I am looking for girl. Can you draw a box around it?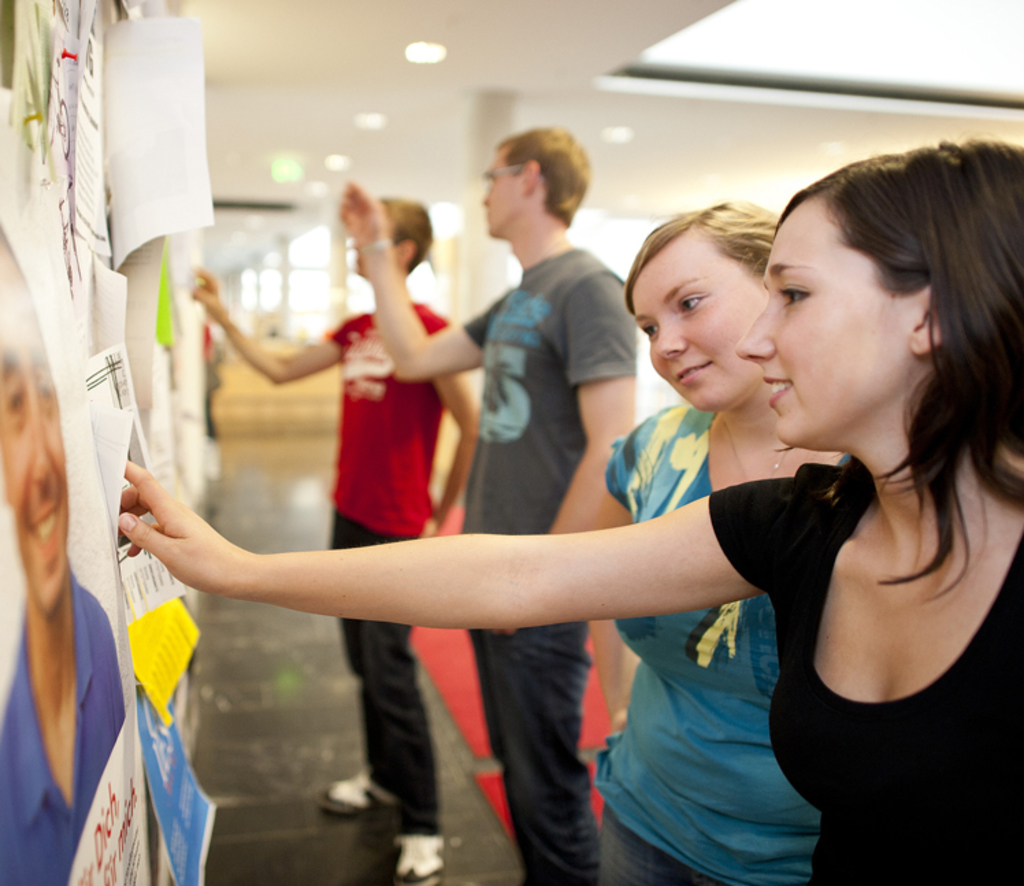
Sure, the bounding box is [x1=602, y1=196, x2=852, y2=883].
